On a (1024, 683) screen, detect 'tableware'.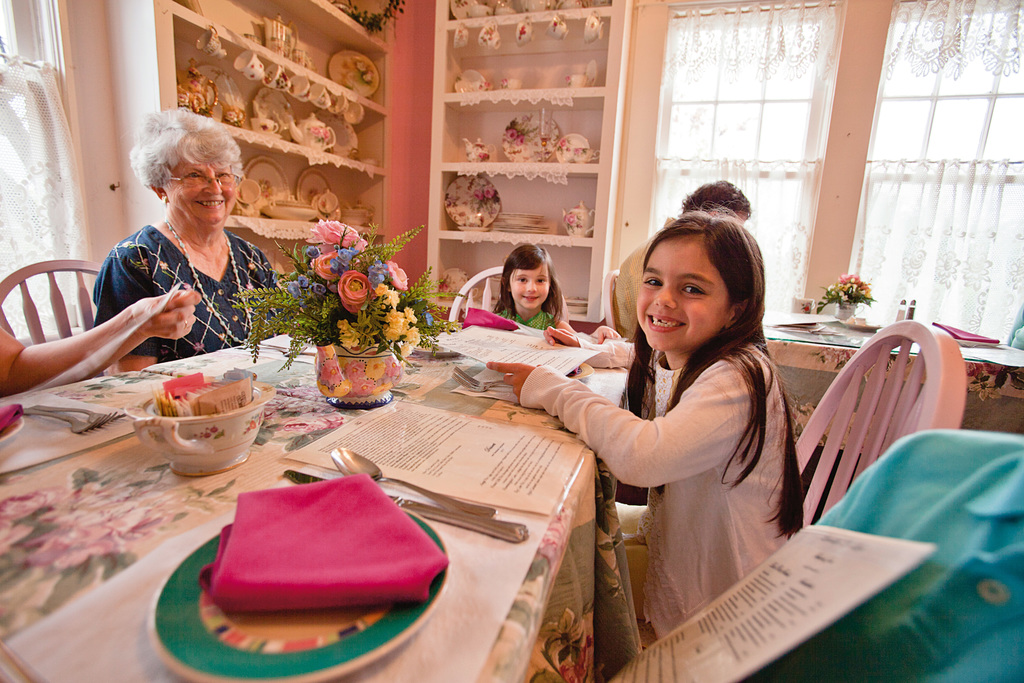
Rect(330, 443, 500, 517).
